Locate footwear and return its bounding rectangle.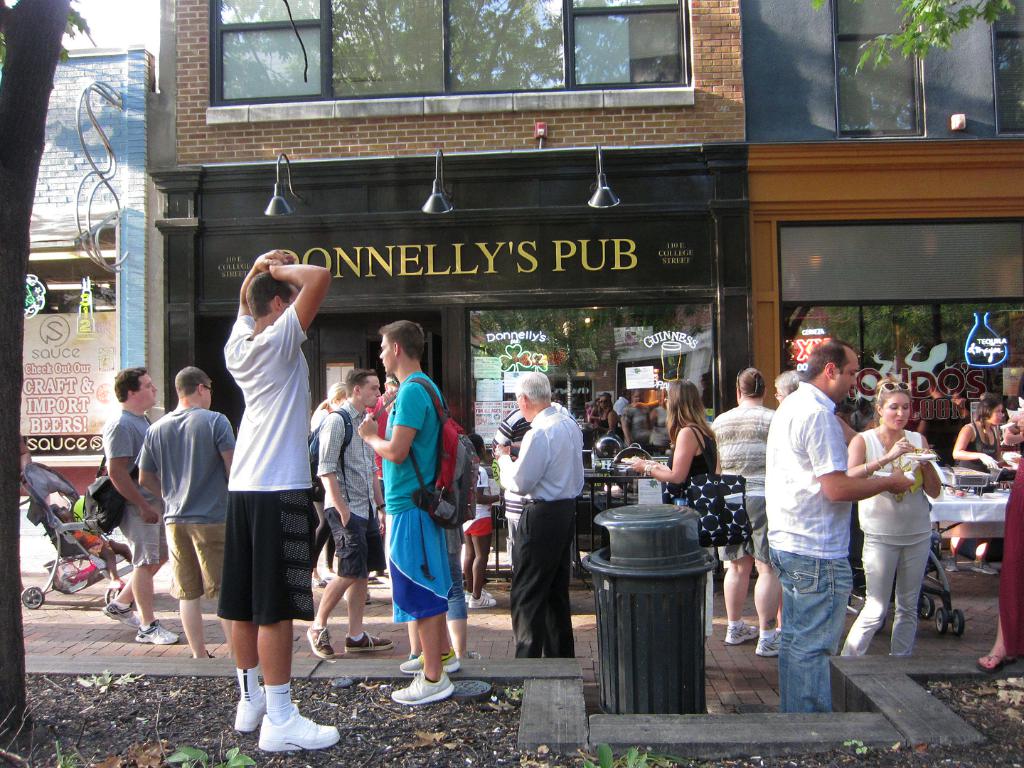
259, 708, 341, 753.
